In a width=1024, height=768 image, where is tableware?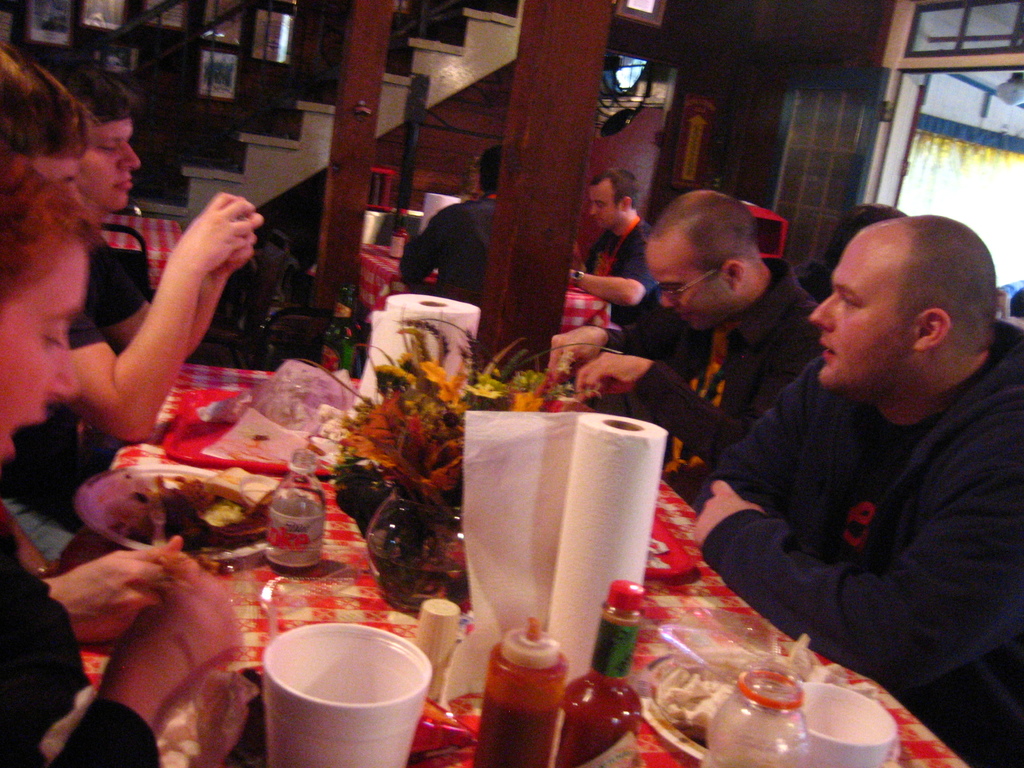
449:511:692:581.
